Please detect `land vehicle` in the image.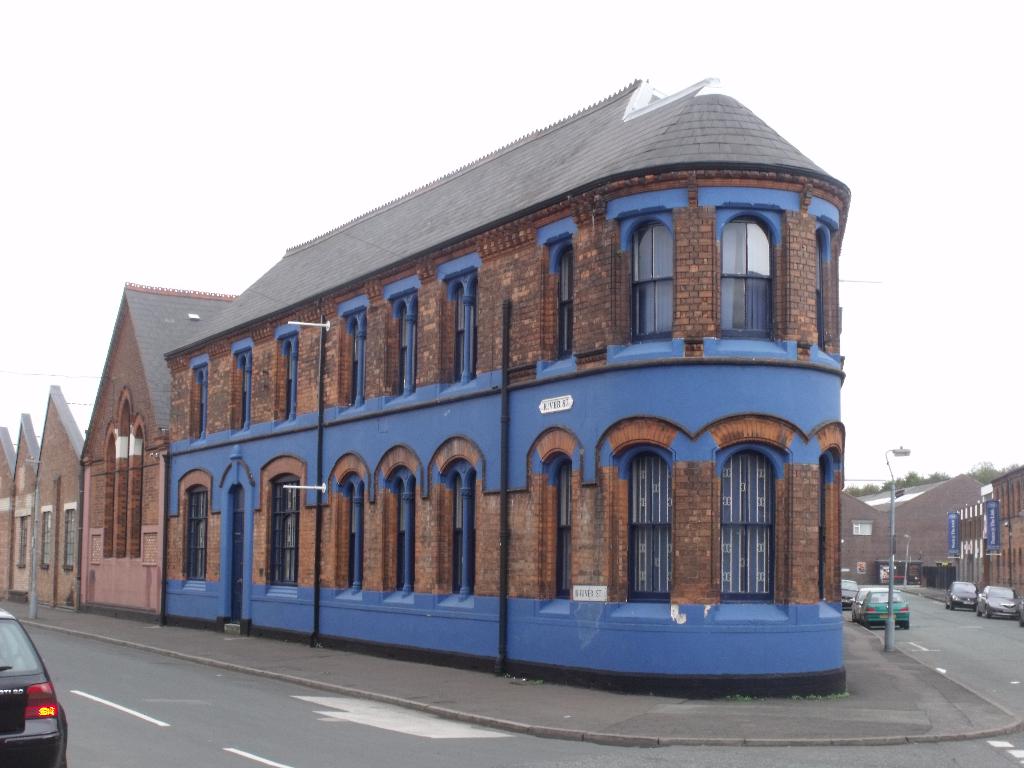
860/585/913/631.
